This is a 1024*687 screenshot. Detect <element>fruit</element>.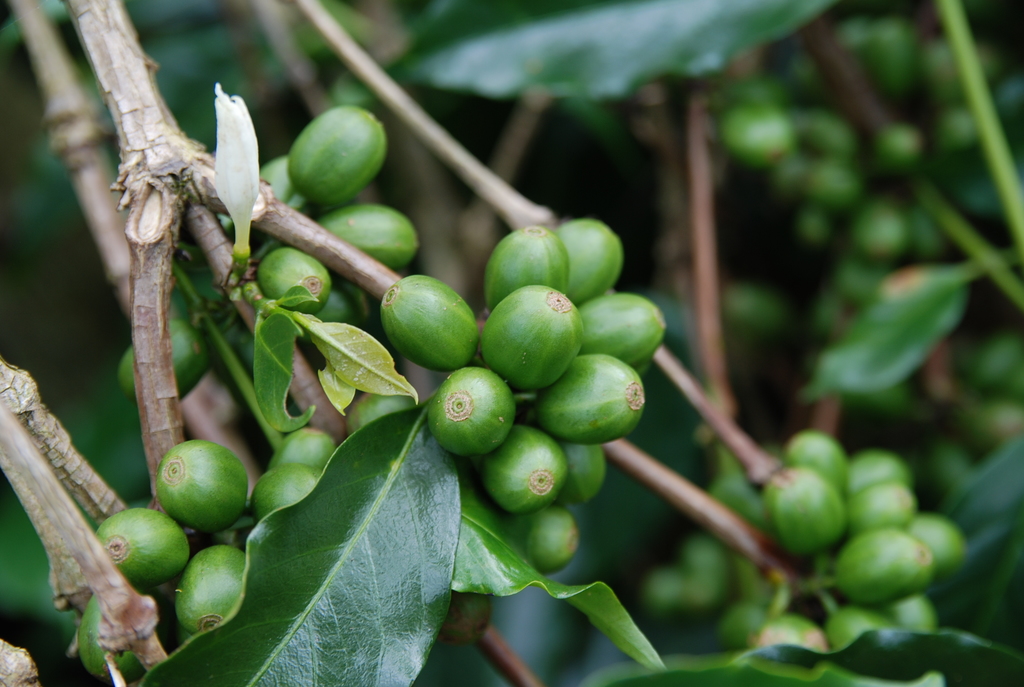
(150, 434, 251, 543).
